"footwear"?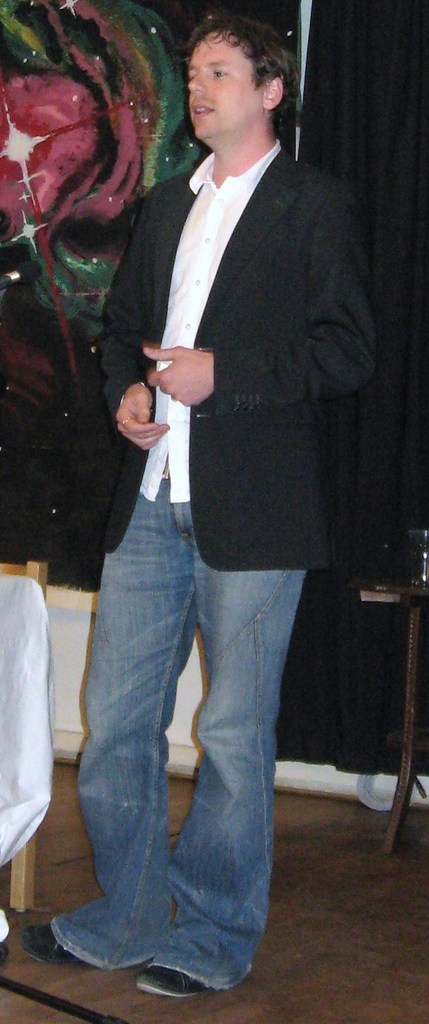
12, 919, 91, 966
